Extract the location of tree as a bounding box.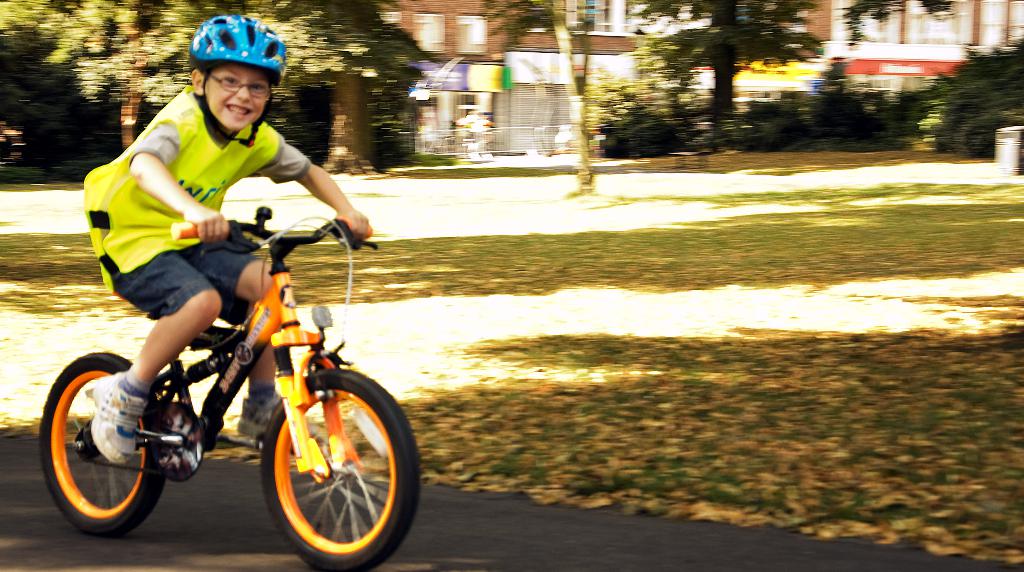
893 37 1023 170.
